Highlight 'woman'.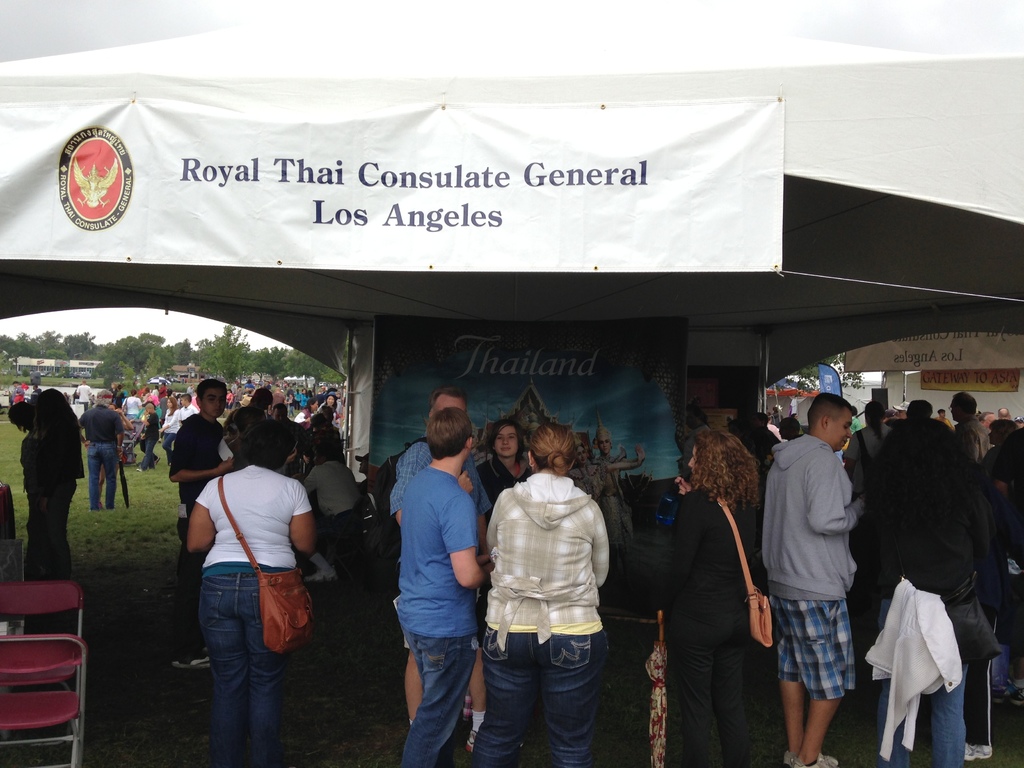
Highlighted region: [left=282, top=393, right=317, bottom=475].
